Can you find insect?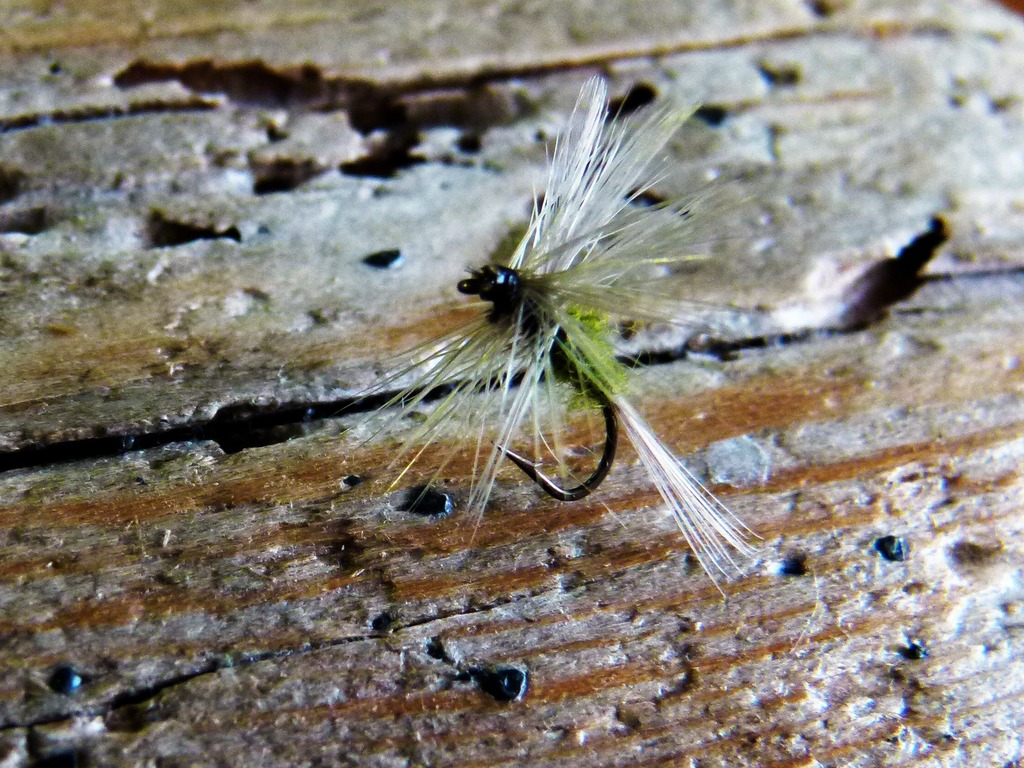
Yes, bounding box: region(338, 76, 776, 599).
